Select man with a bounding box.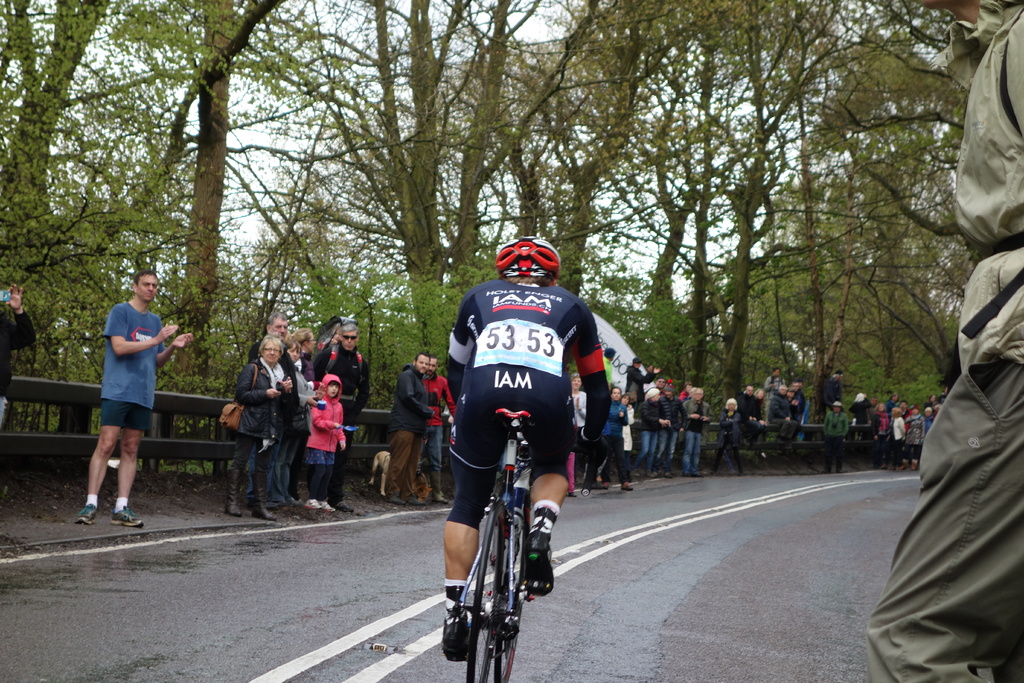
[888, 404, 904, 464].
